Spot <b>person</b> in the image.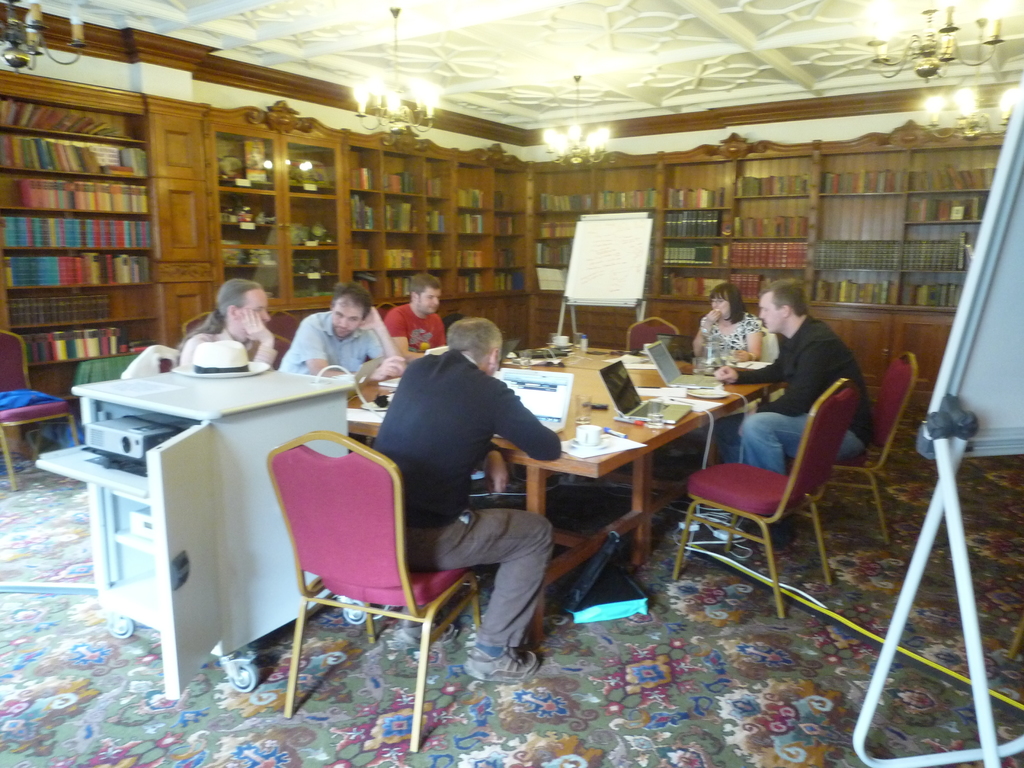
<b>person</b> found at [384,273,445,365].
